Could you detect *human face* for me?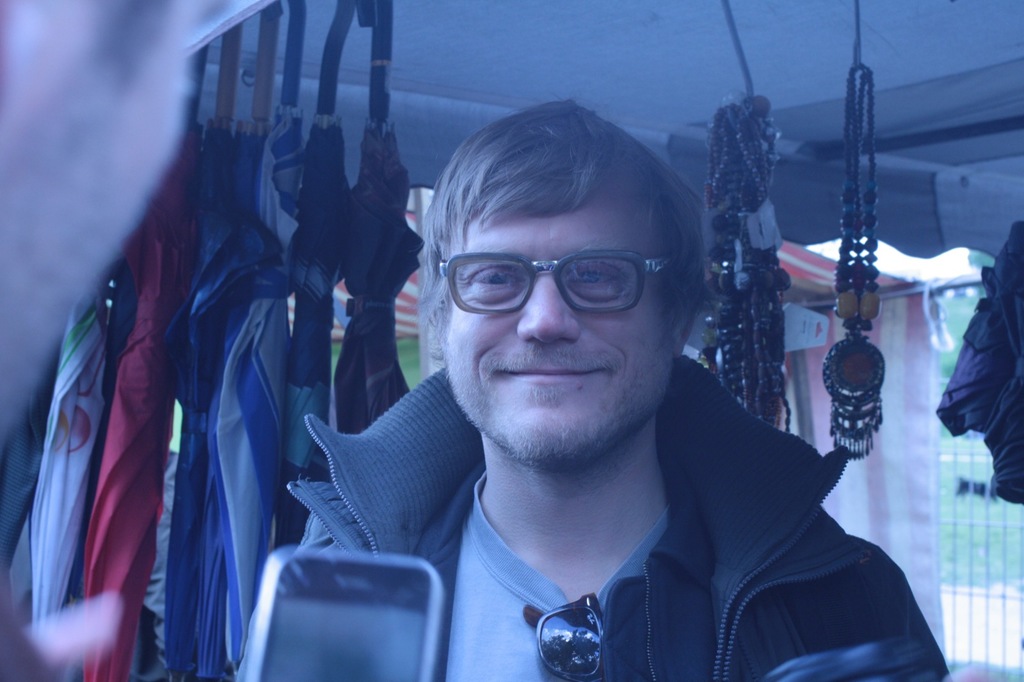
Detection result: 0, 0, 200, 436.
